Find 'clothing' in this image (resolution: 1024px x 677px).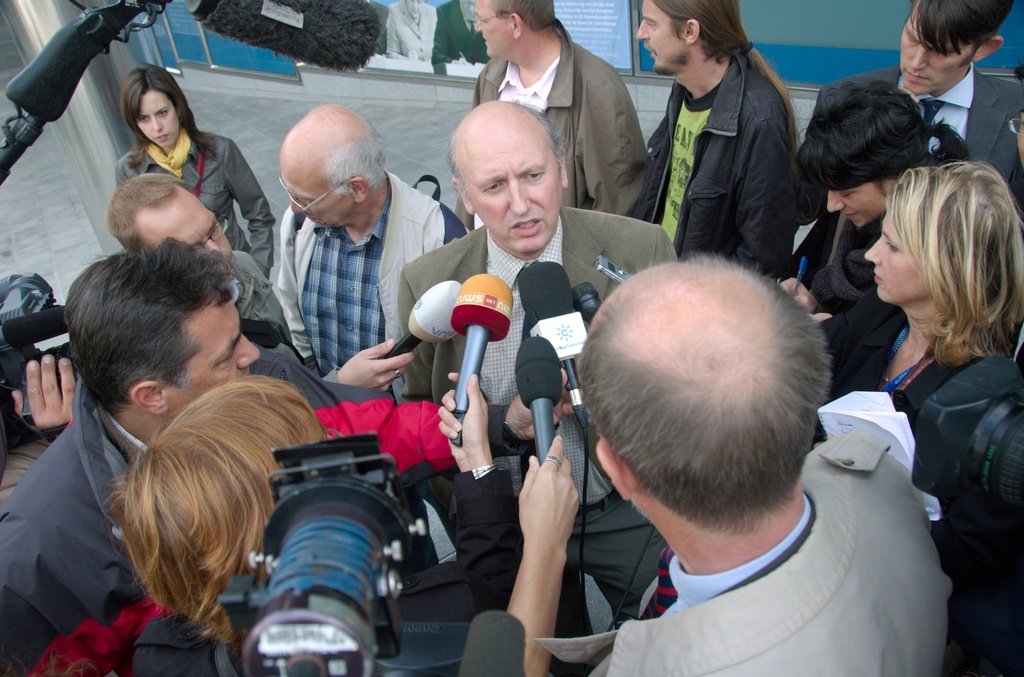
{"left": 425, "top": 2, "right": 484, "bottom": 78}.
